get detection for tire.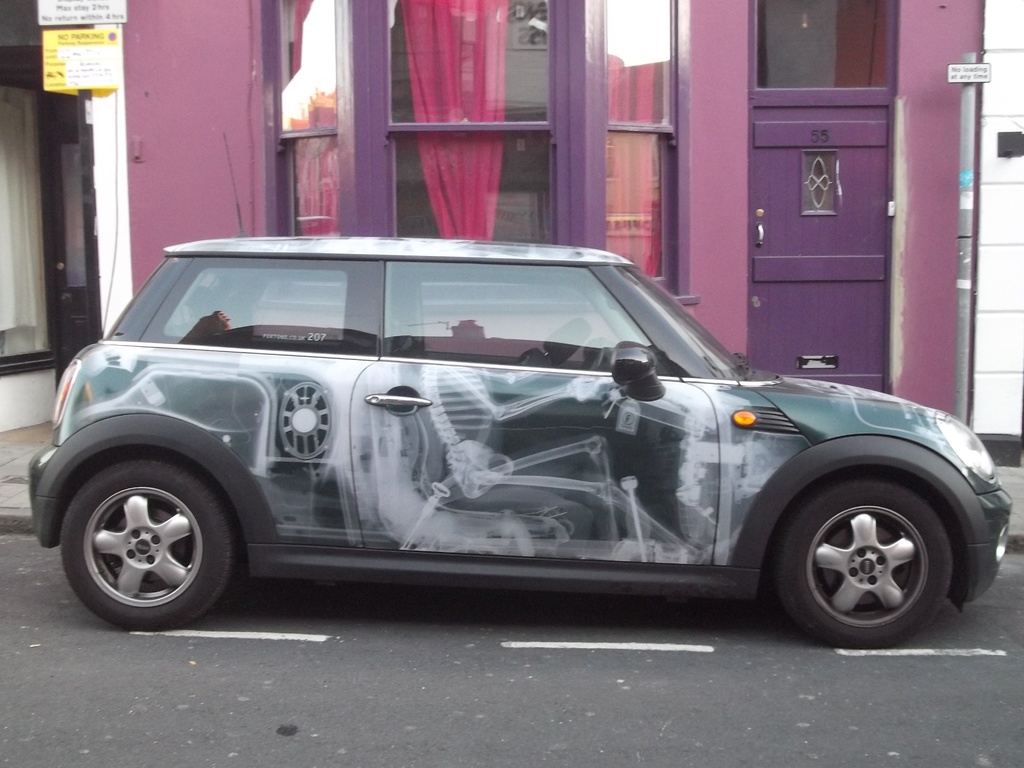
Detection: (left=50, top=440, right=241, bottom=628).
